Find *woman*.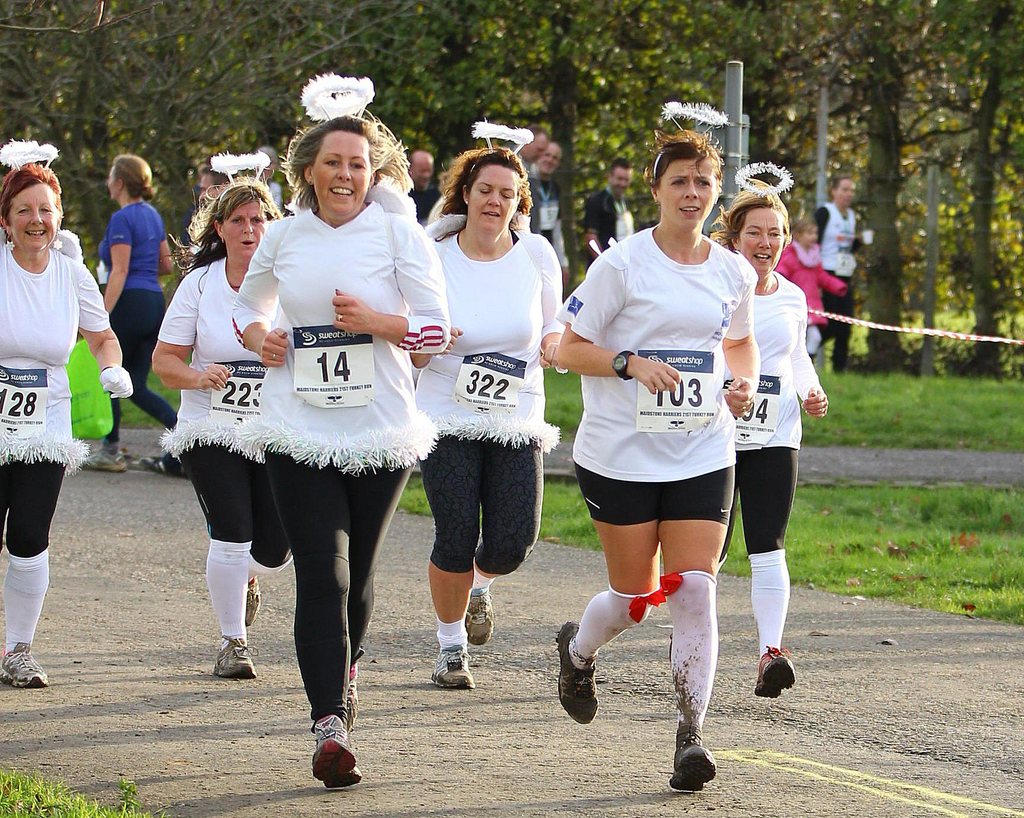
x1=552 y1=128 x2=764 y2=790.
